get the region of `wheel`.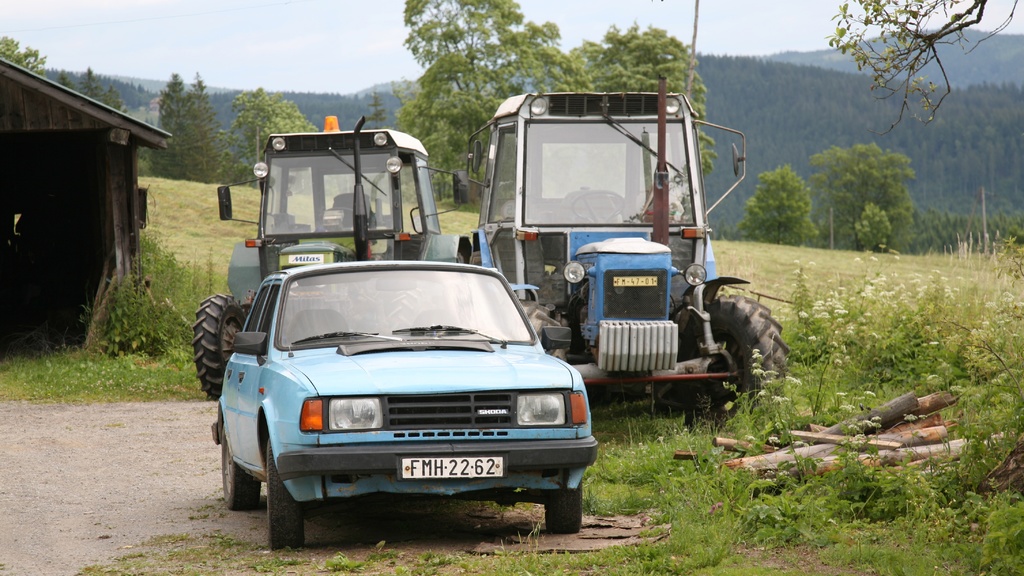
box(219, 422, 259, 509).
